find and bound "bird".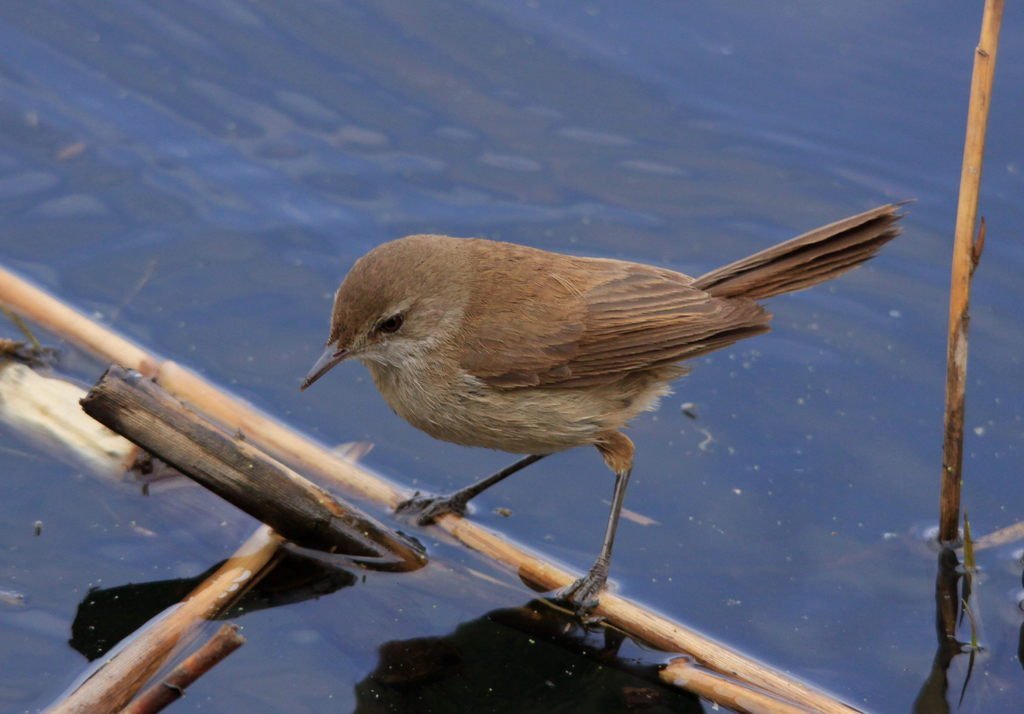
Bound: <box>302,200,912,569</box>.
